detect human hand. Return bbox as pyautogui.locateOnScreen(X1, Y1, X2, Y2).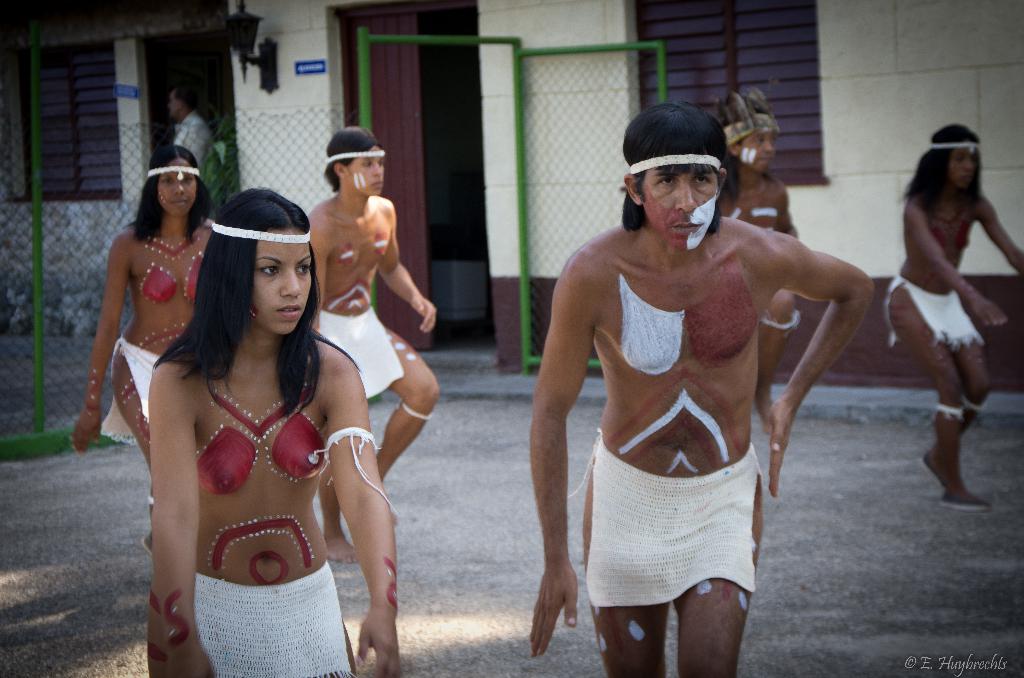
pyautogui.locateOnScreen(766, 396, 796, 500).
